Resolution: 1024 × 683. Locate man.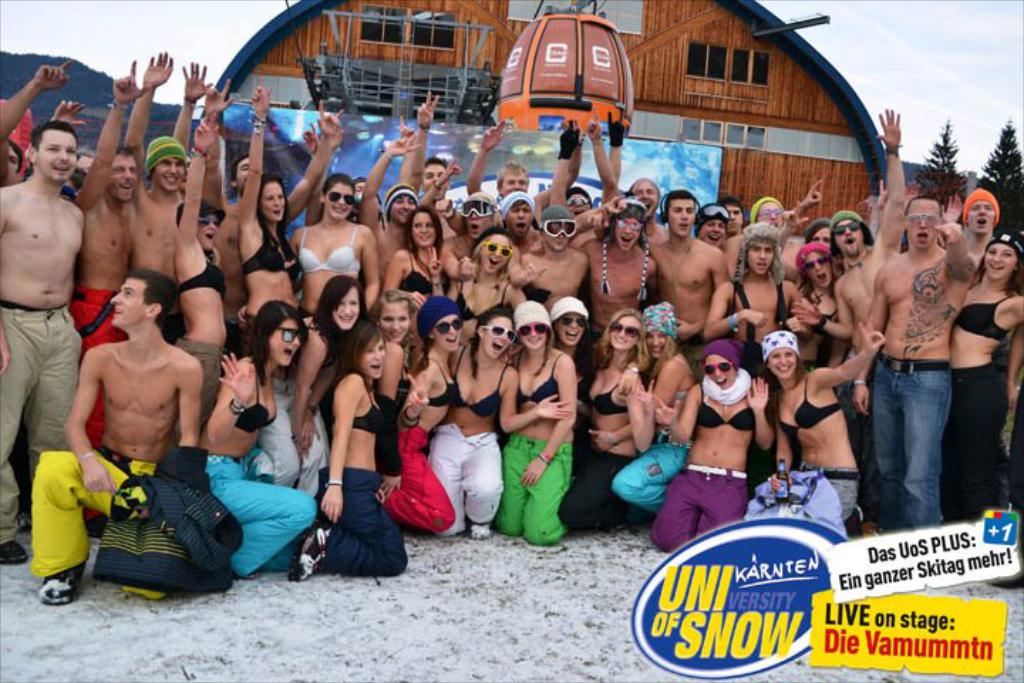
<region>791, 101, 907, 450</region>.
